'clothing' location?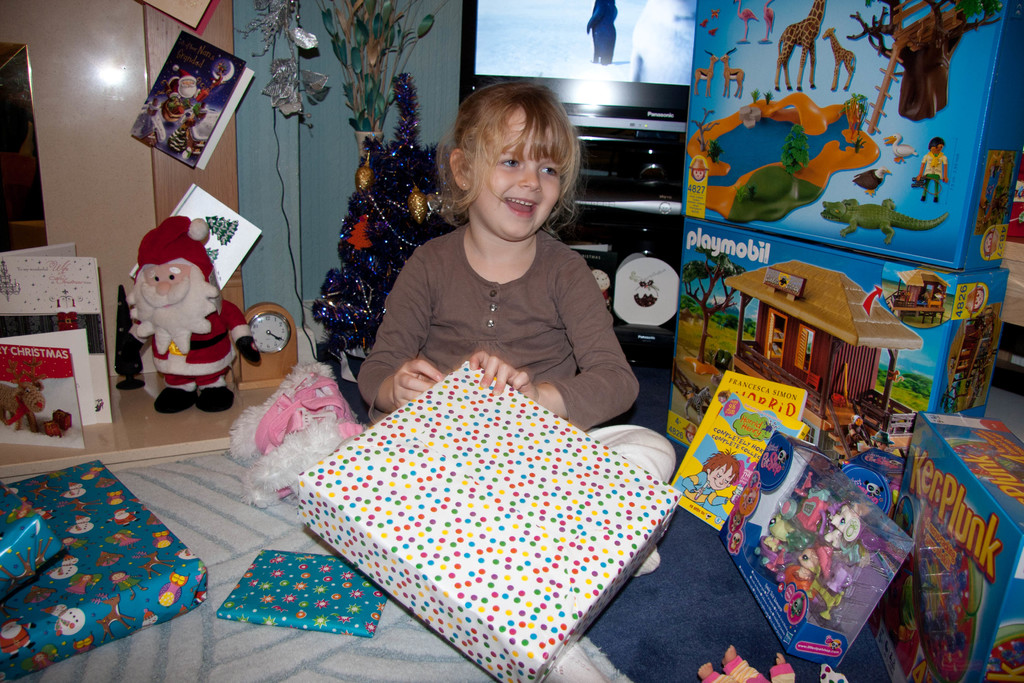
151/295/250/393
